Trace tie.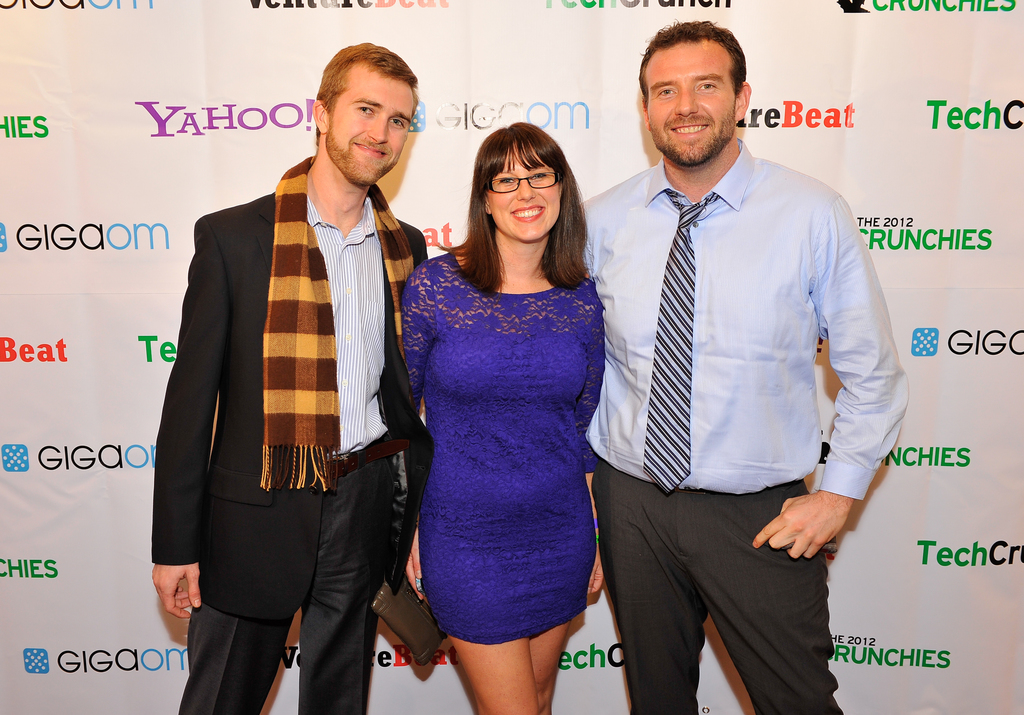
Traced to Rect(640, 189, 720, 498).
